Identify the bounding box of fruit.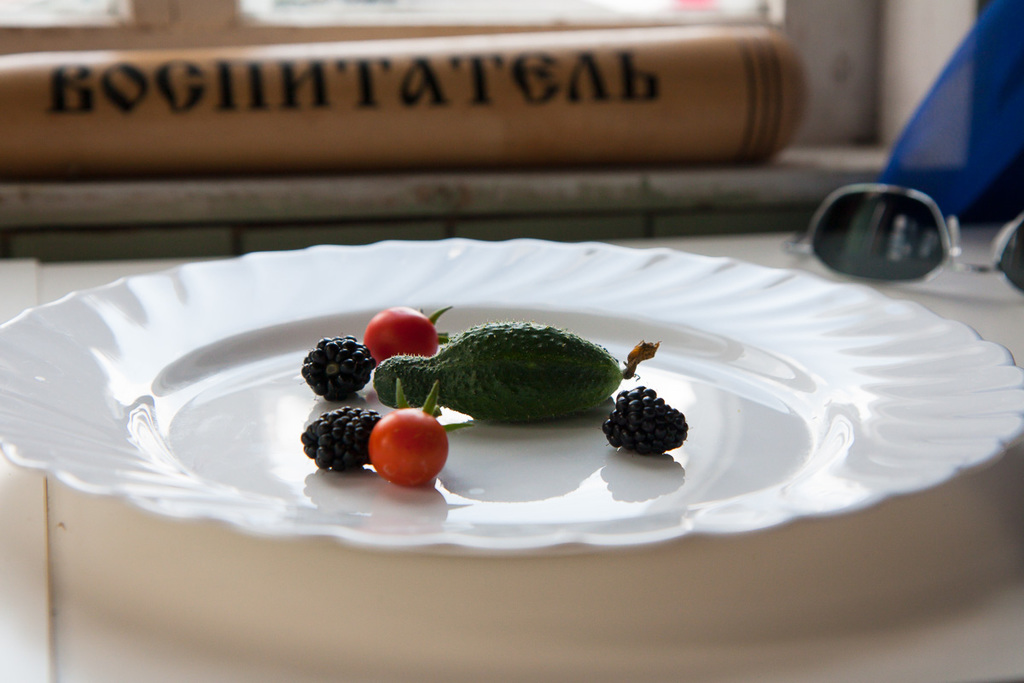
box(371, 324, 672, 417).
